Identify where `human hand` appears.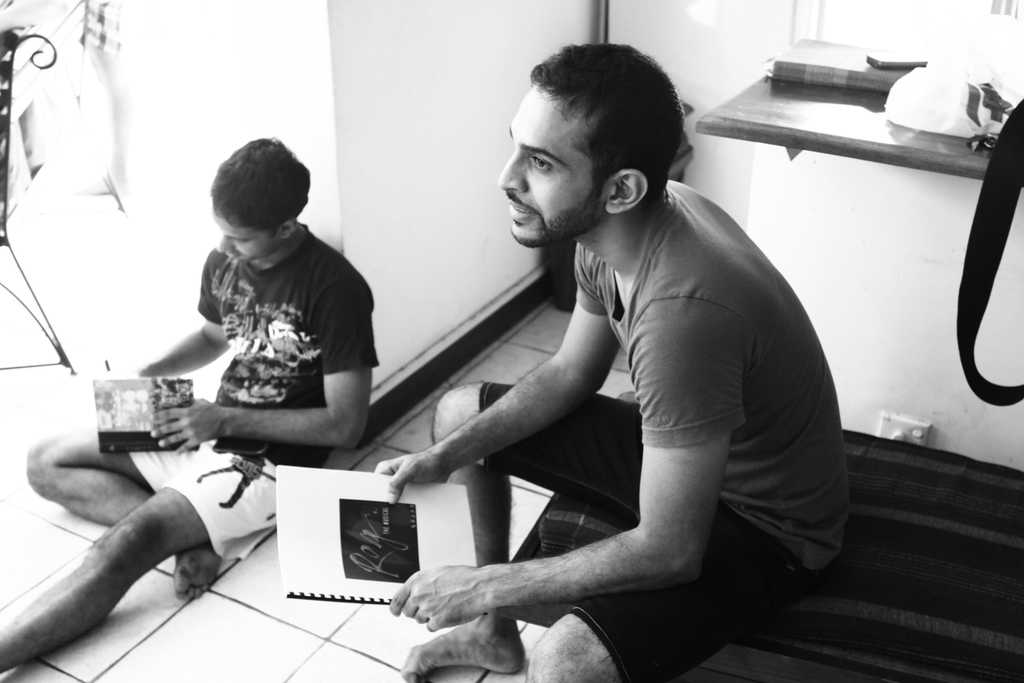
Appears at <box>371,448,458,511</box>.
